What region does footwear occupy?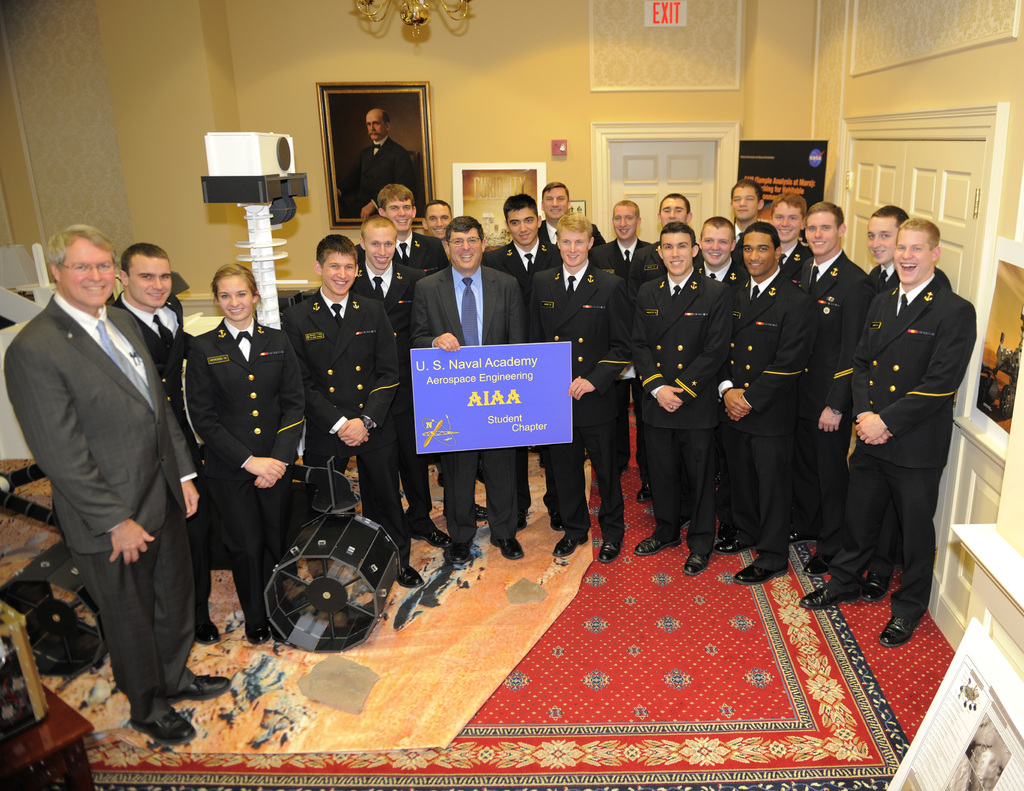
{"x1": 471, "y1": 496, "x2": 490, "y2": 522}.
